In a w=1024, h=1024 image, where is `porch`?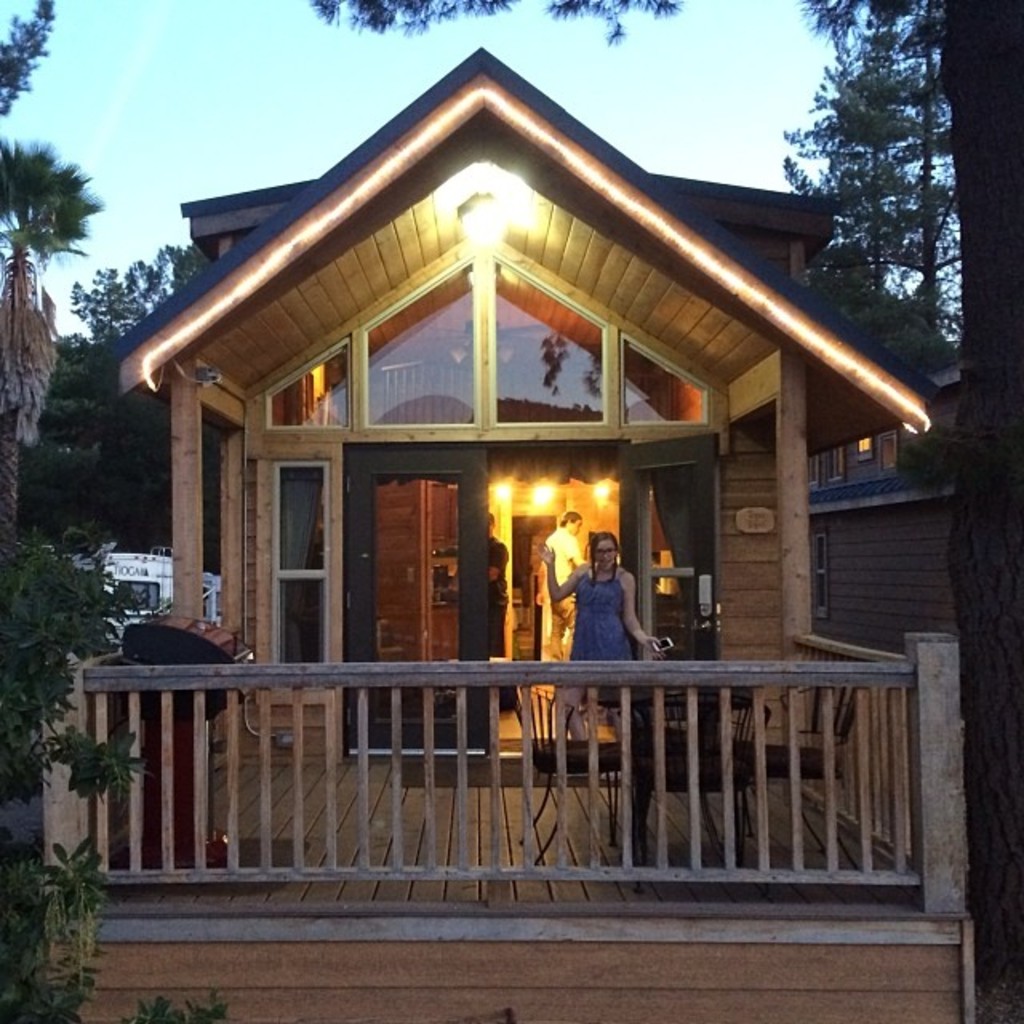
box(16, 608, 958, 930).
